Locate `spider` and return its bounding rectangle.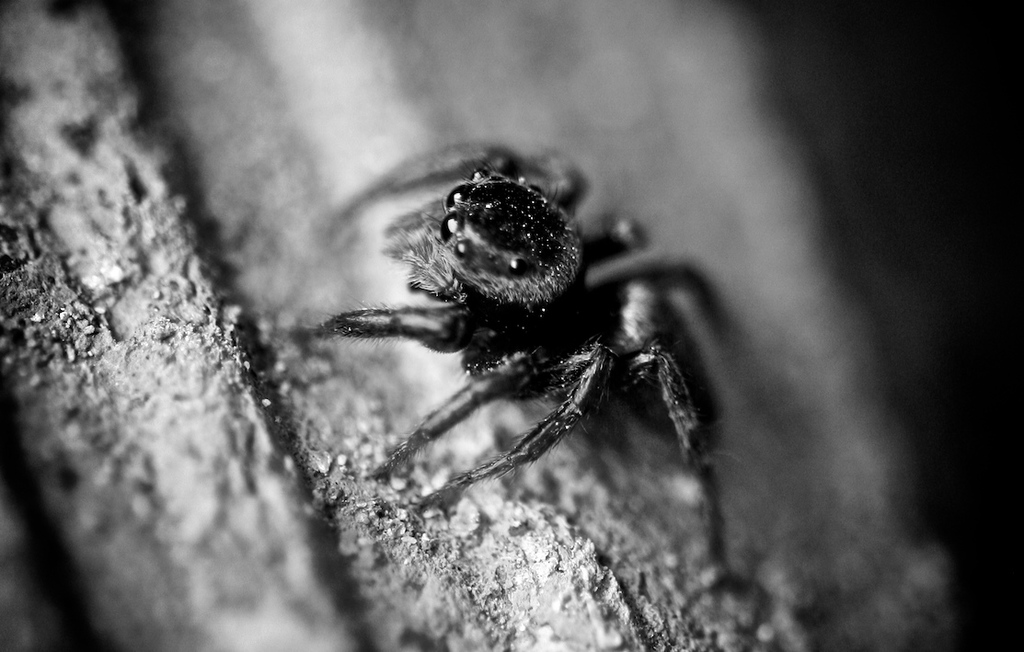
locate(293, 128, 752, 591).
